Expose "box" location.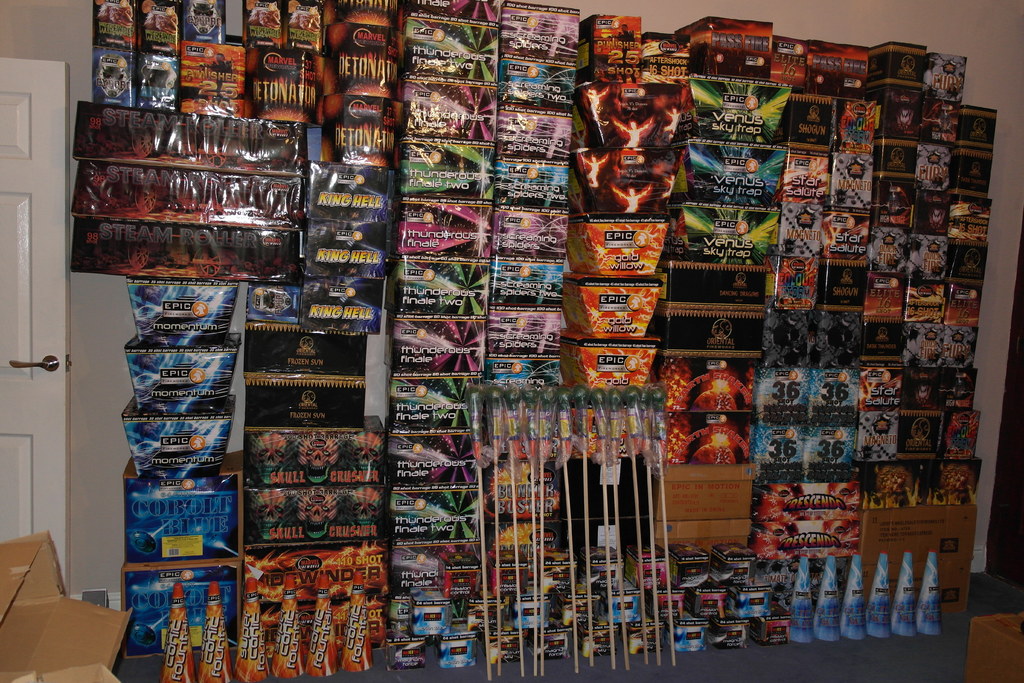
Exposed at x1=605 y1=579 x2=642 y2=625.
